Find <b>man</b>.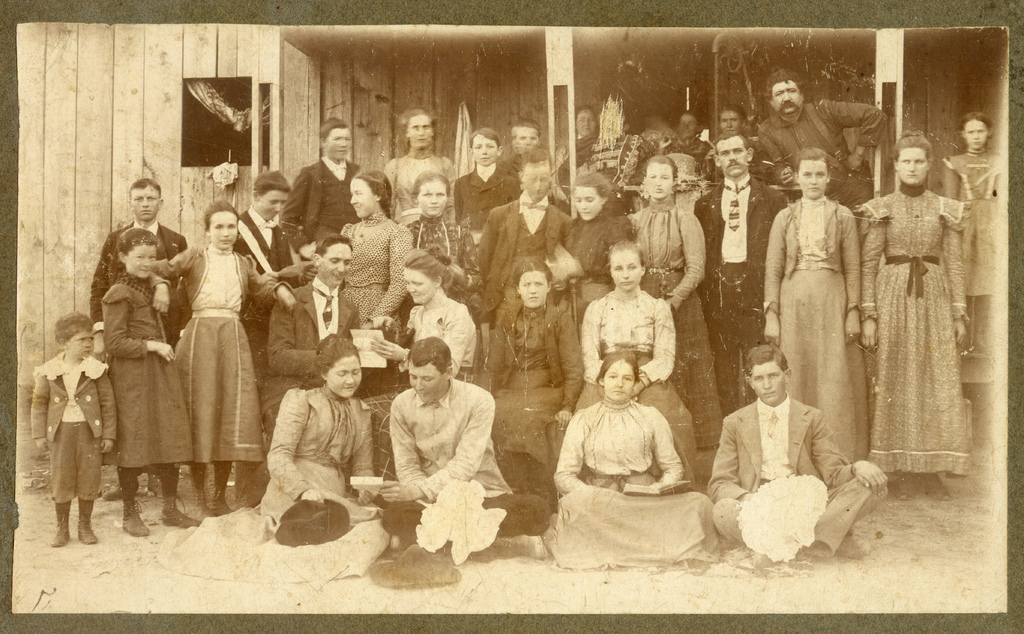
pyautogui.locateOnScreen(705, 343, 889, 559).
